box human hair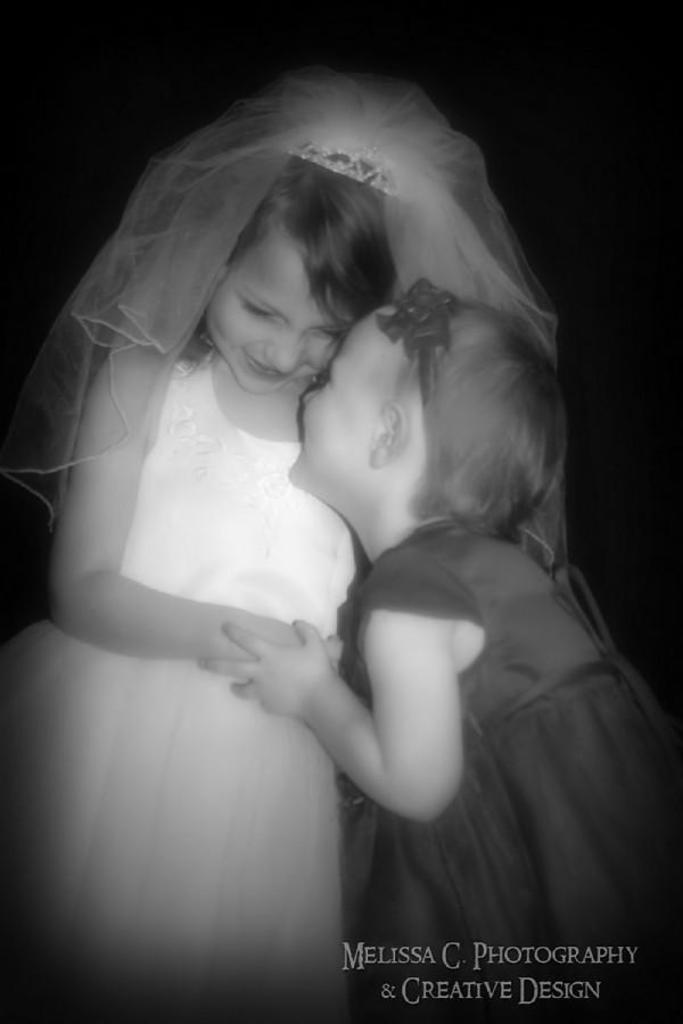
left=403, top=292, right=567, bottom=538
